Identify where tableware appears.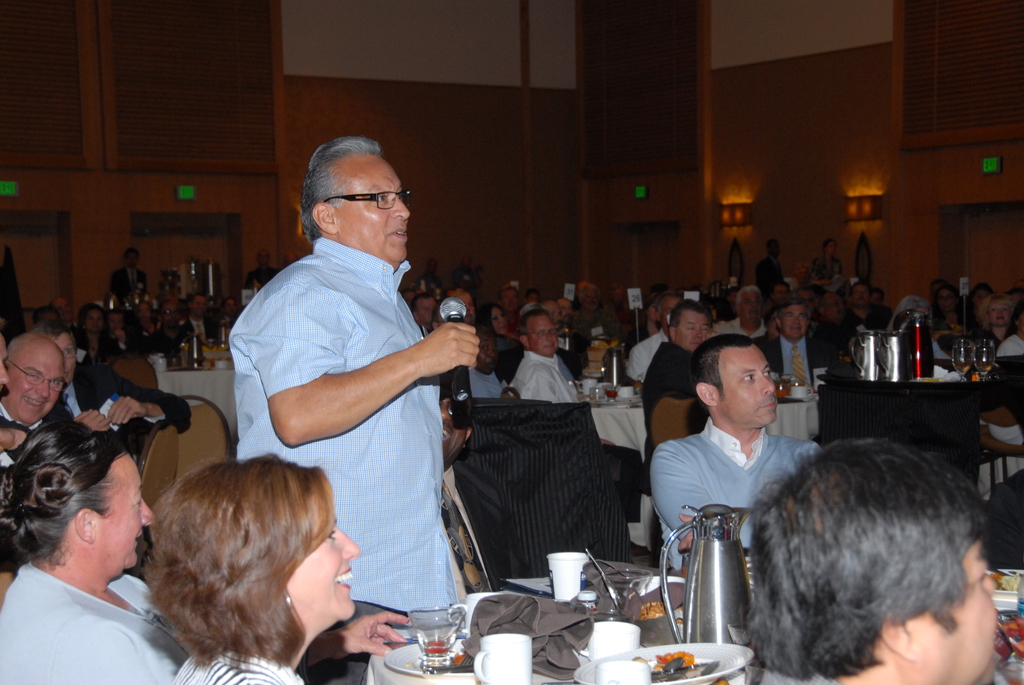
Appears at locate(576, 620, 643, 659).
